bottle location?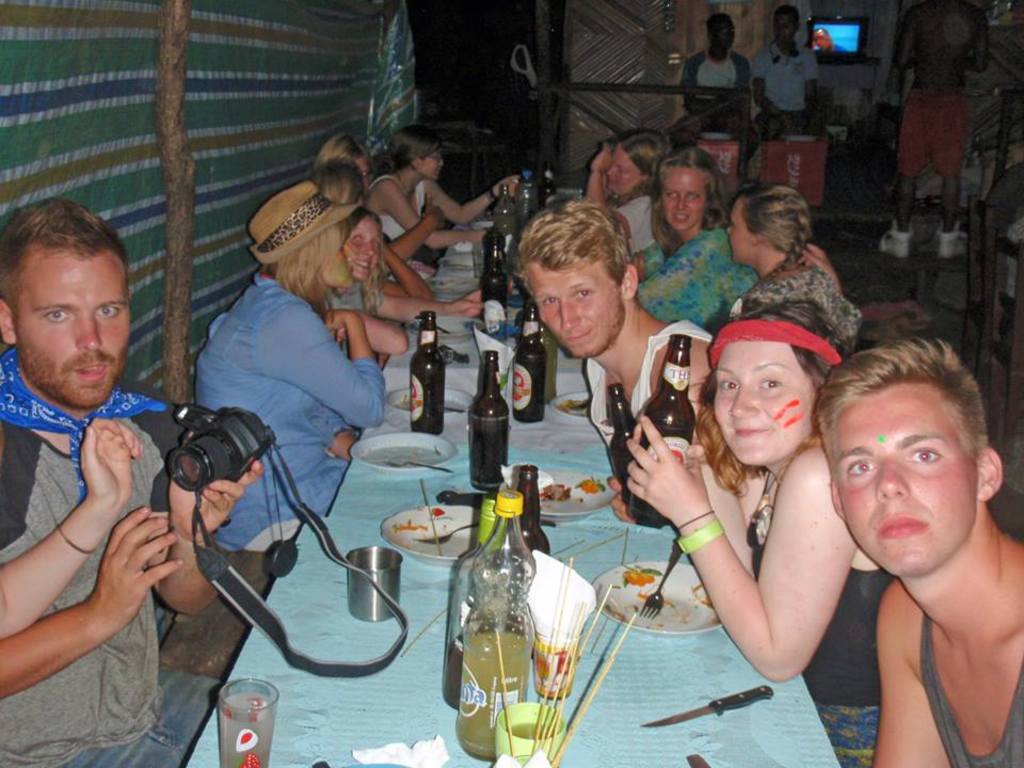
{"left": 453, "top": 489, "right": 534, "bottom": 759}
